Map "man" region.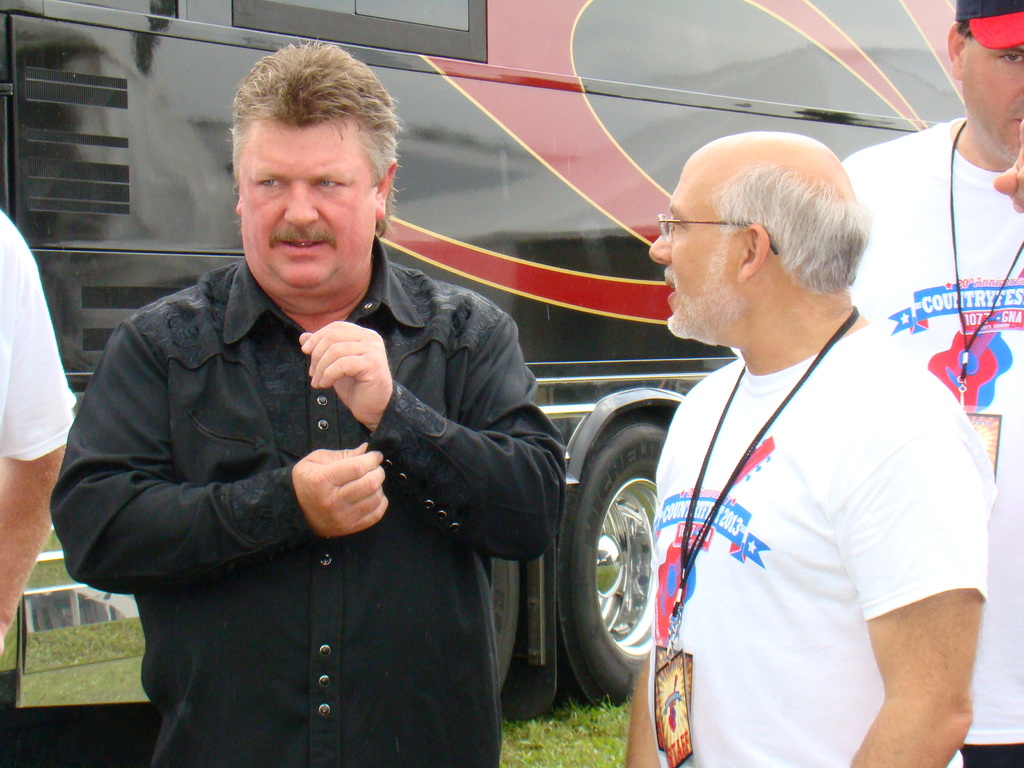
Mapped to bbox=[842, 0, 1023, 767].
